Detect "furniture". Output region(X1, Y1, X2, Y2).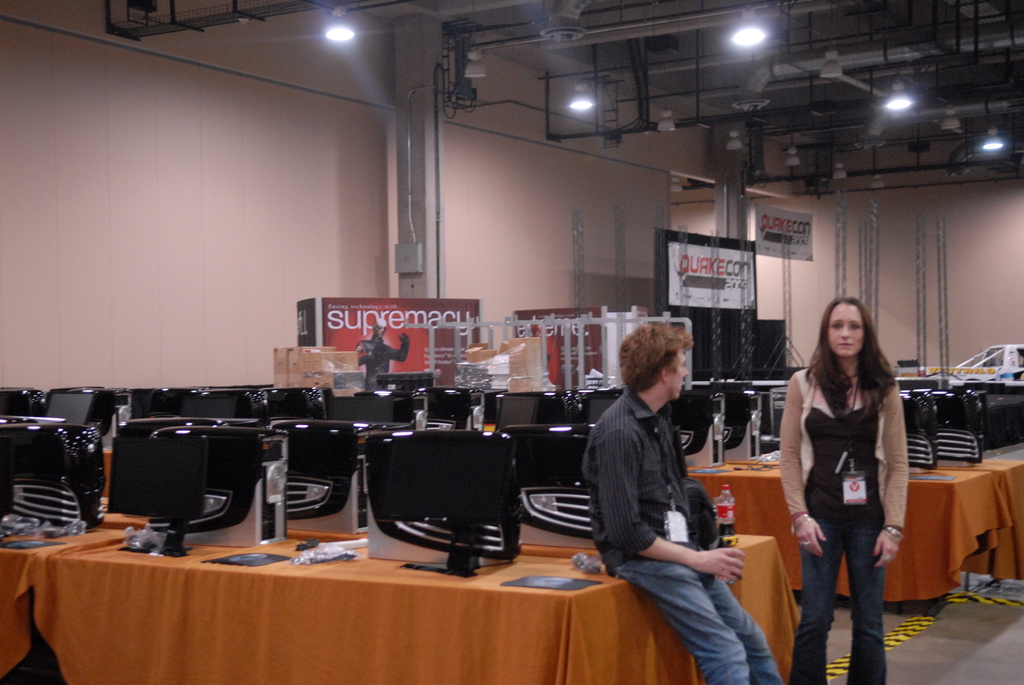
region(100, 449, 1014, 615).
